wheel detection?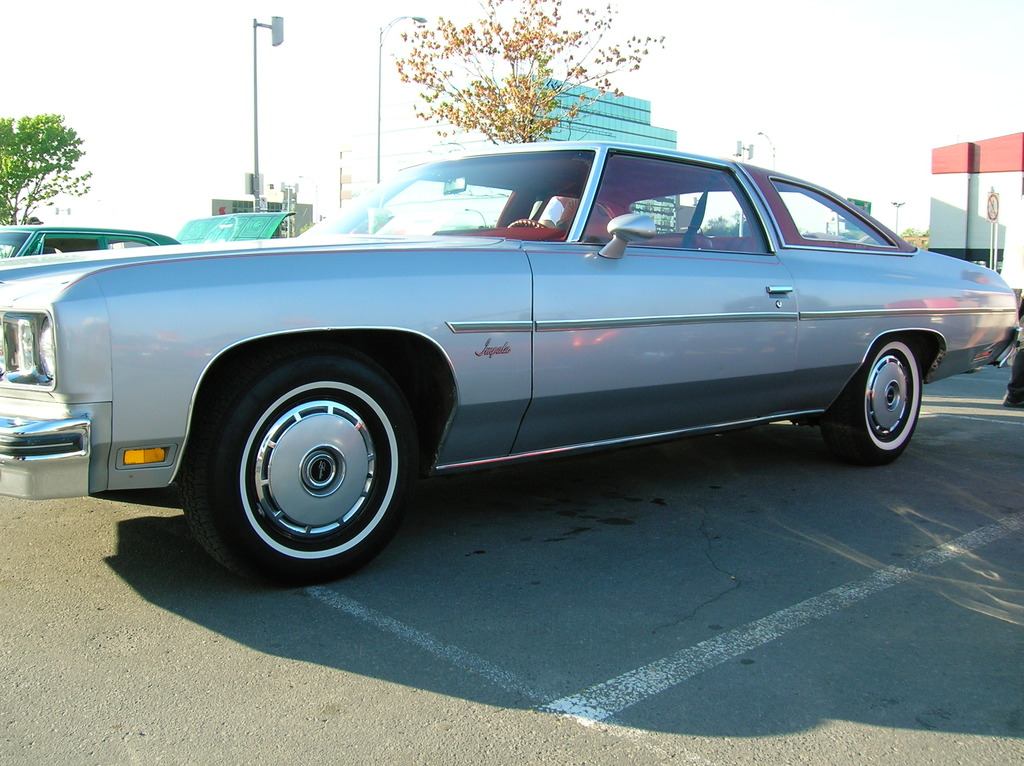
{"x1": 831, "y1": 331, "x2": 926, "y2": 468}
